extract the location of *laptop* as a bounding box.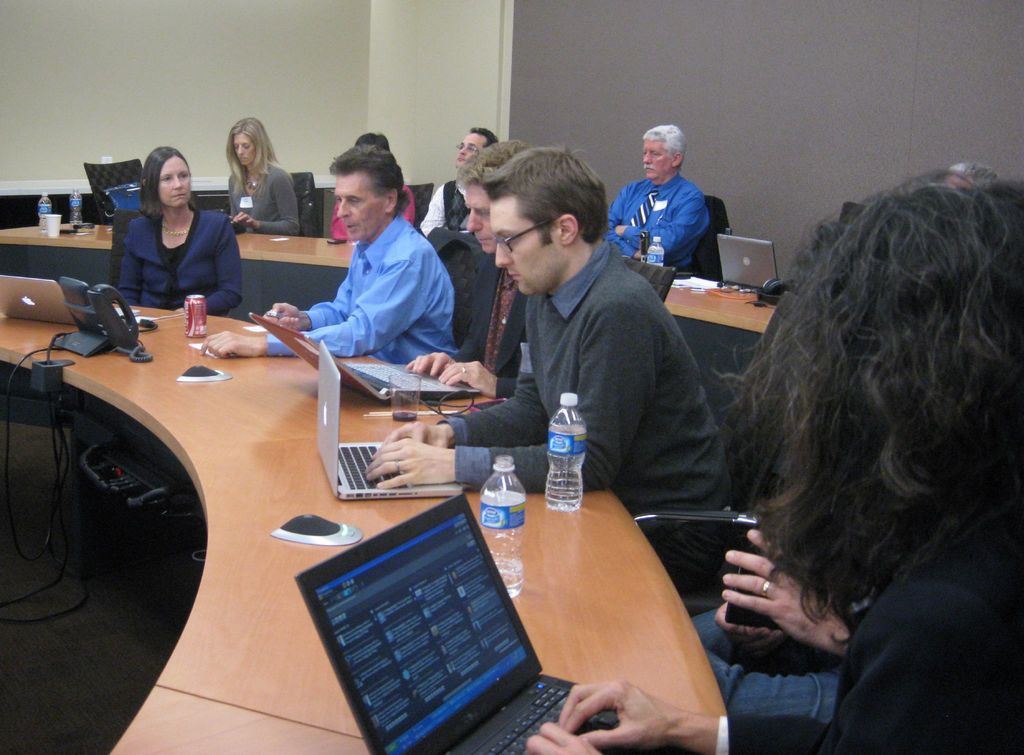
(317, 341, 463, 499).
